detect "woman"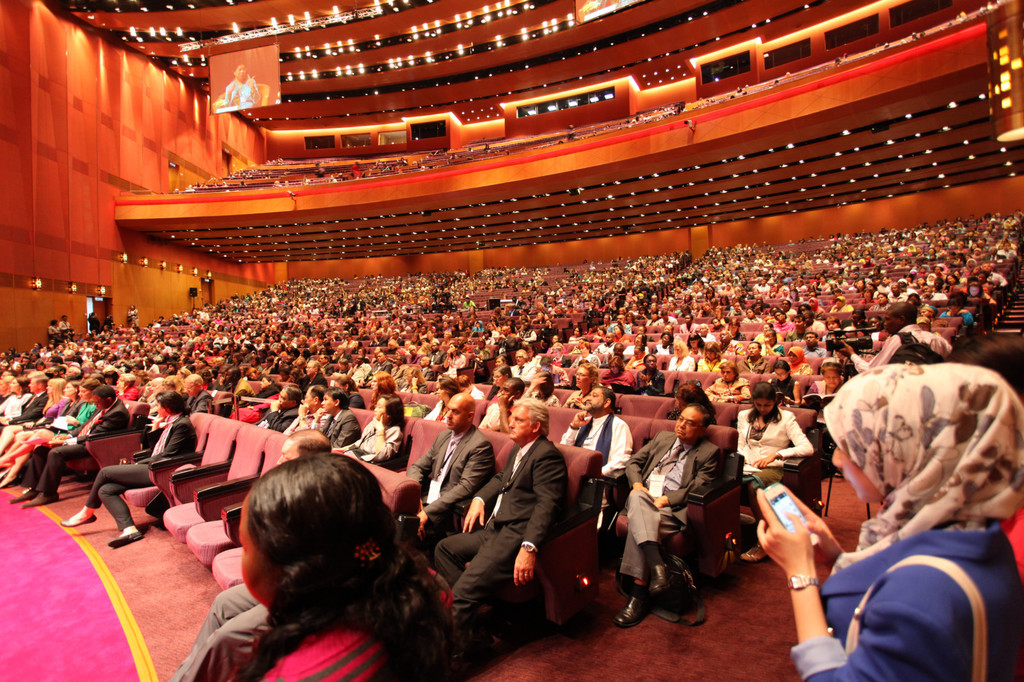
bbox=[566, 340, 598, 368]
